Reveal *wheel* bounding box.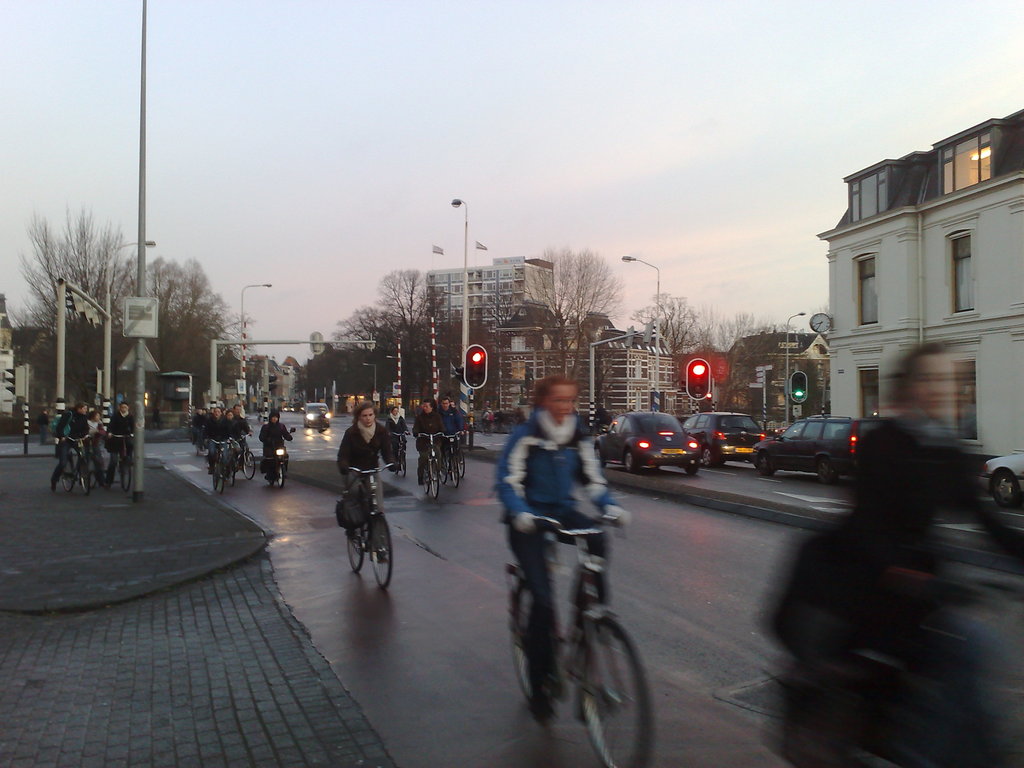
Revealed: 509 579 571 724.
